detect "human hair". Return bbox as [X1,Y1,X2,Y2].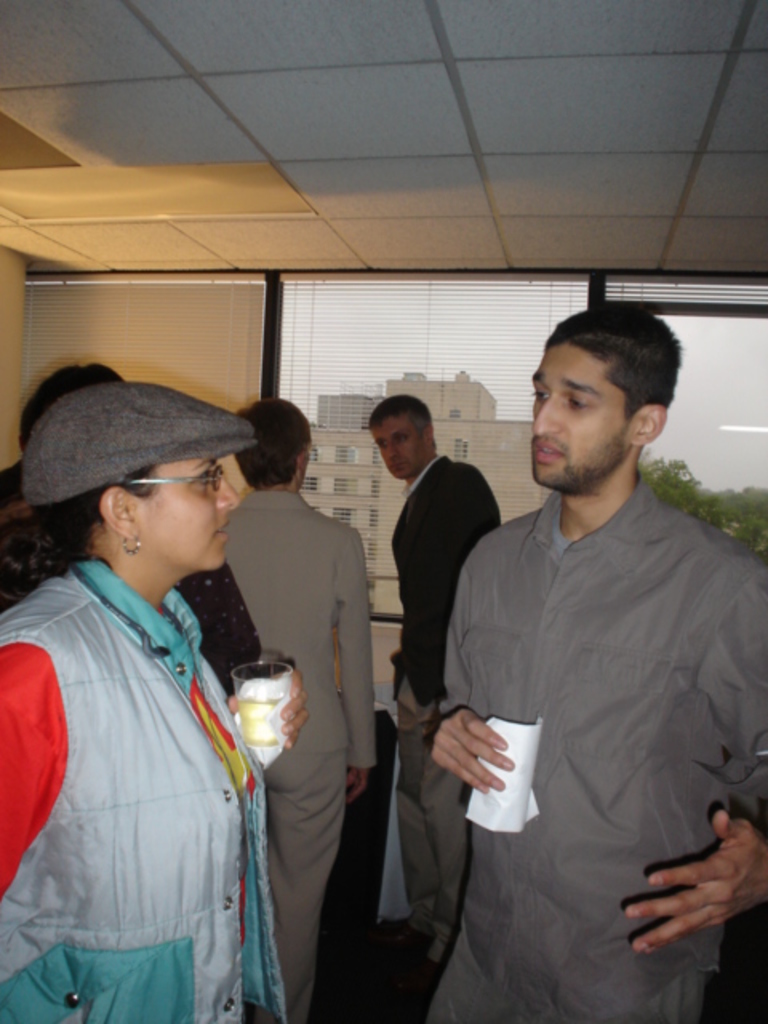
[234,392,299,502].
